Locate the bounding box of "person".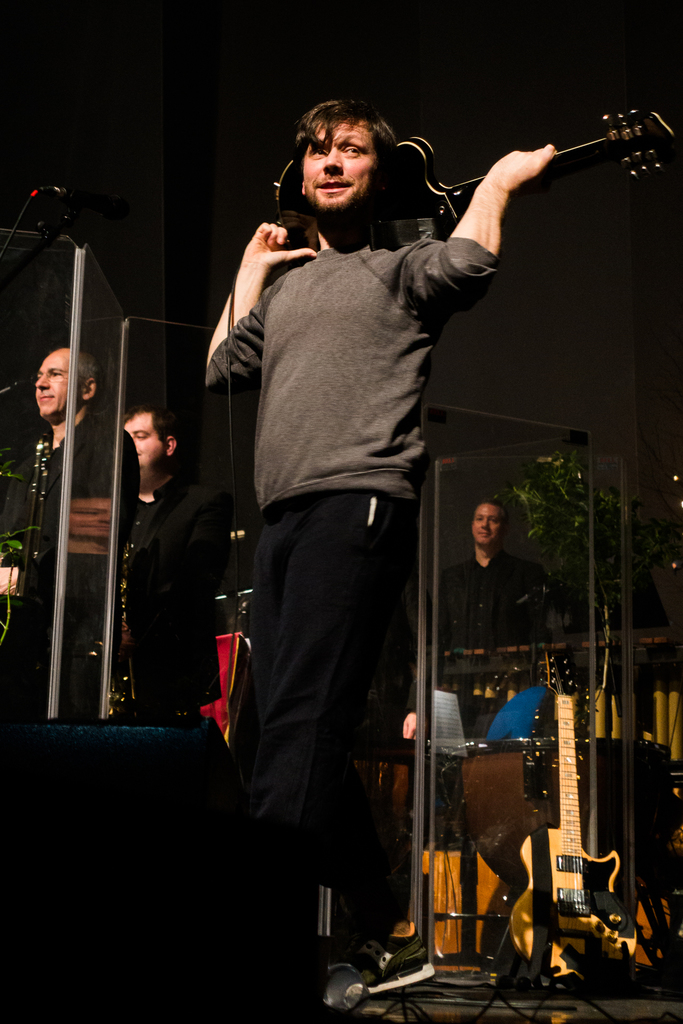
Bounding box: [112, 407, 219, 724].
